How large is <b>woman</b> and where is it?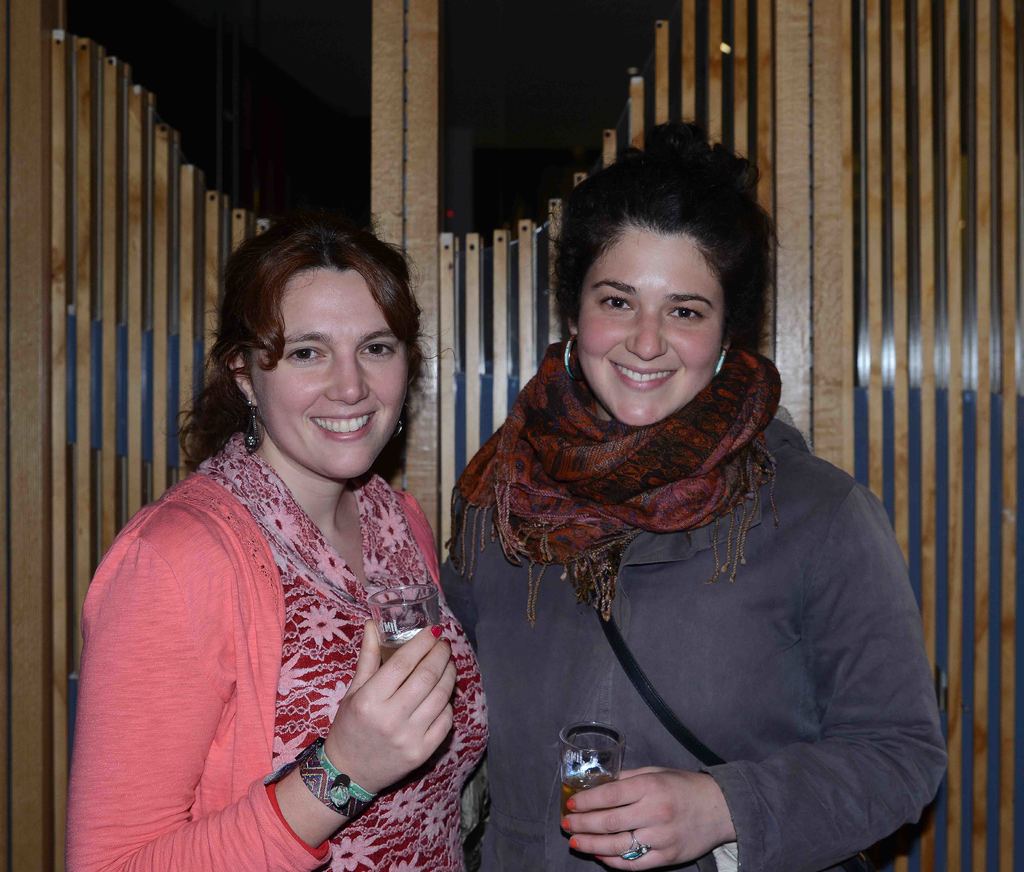
Bounding box: region(80, 204, 502, 871).
